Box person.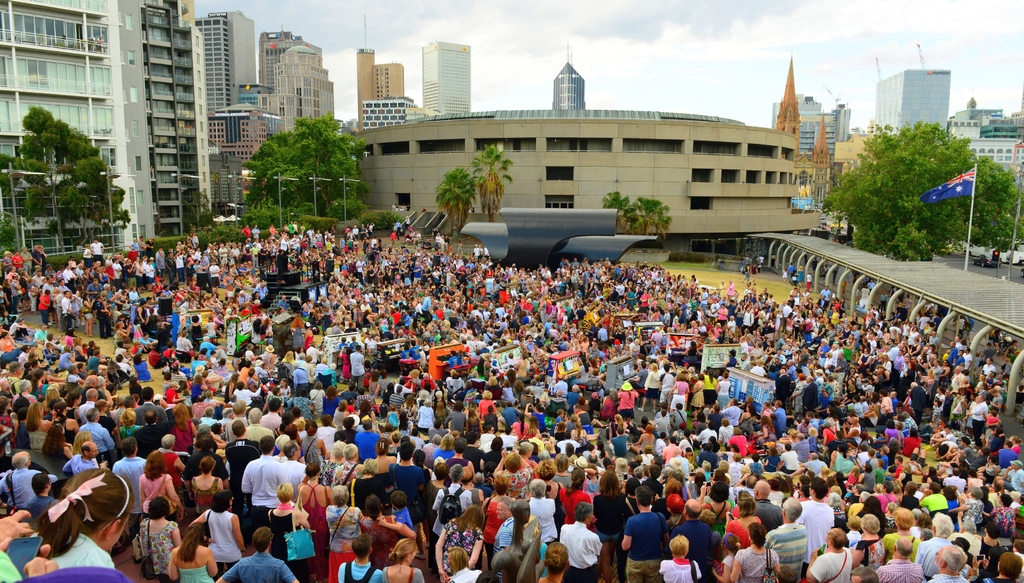
x1=169 y1=407 x2=200 y2=445.
